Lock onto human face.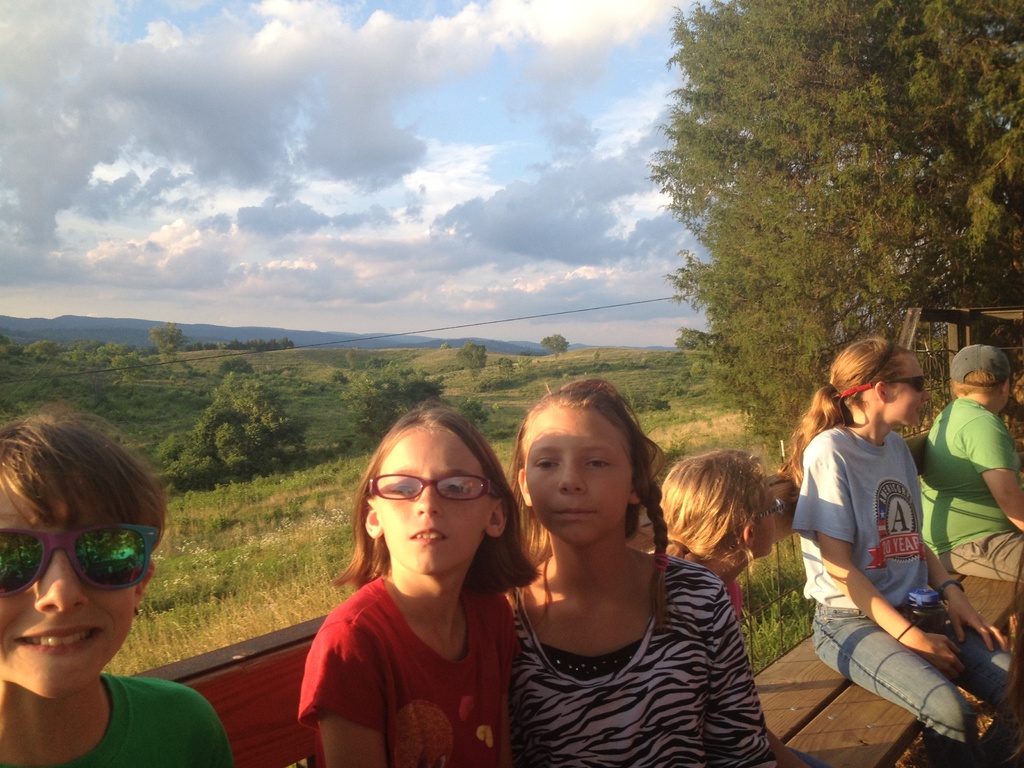
Locked: bbox=[756, 499, 776, 554].
